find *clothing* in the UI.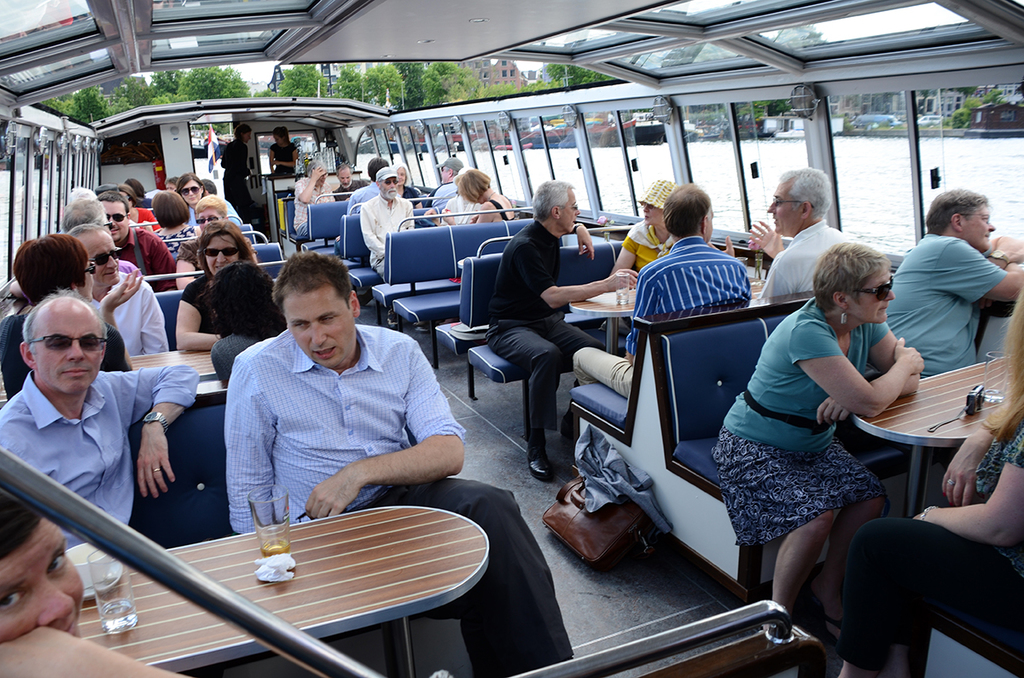
UI element at [x1=294, y1=172, x2=335, y2=239].
